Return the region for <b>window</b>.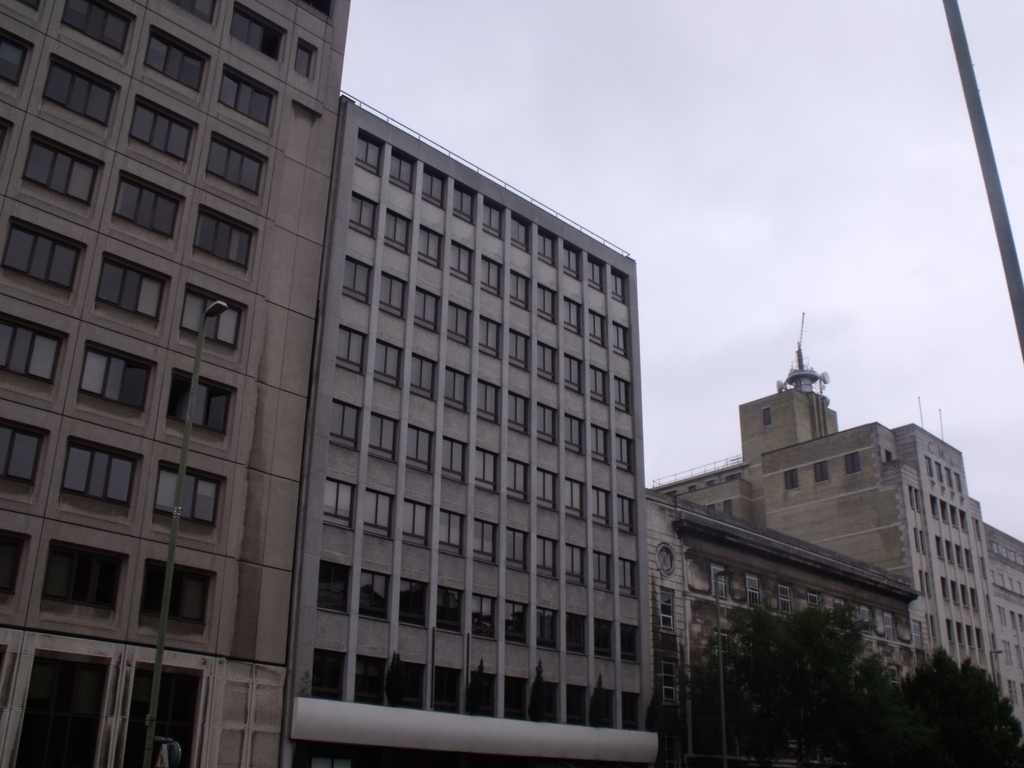
447,302,471,344.
